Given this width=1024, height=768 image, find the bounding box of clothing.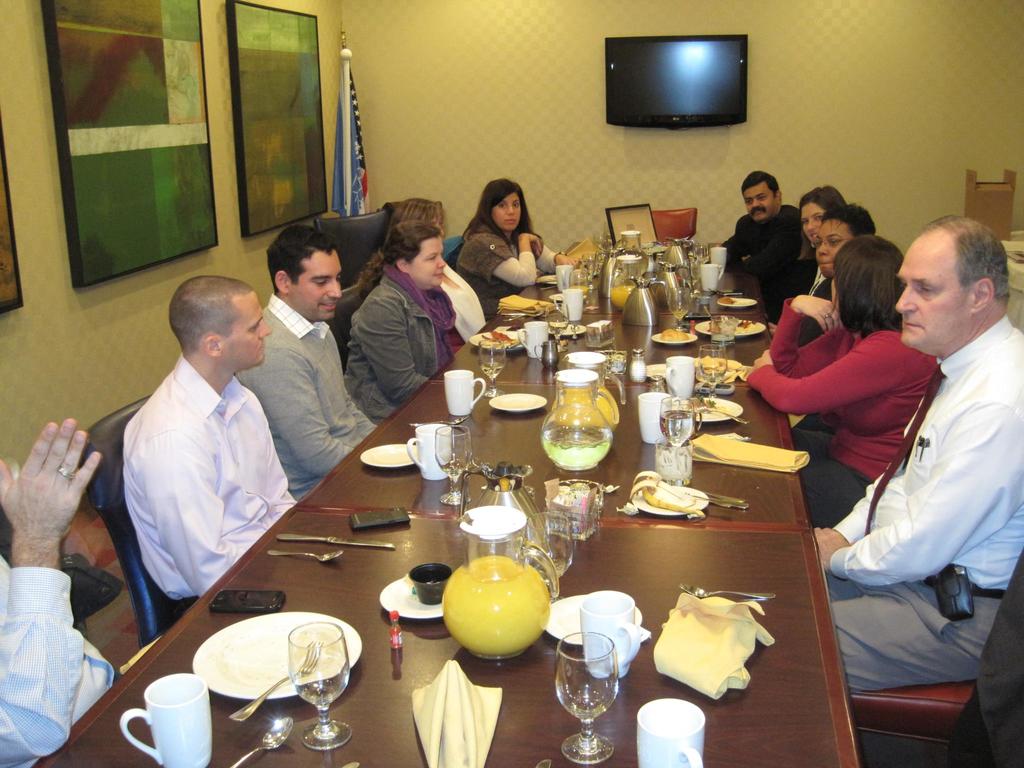
{"left": 741, "top": 298, "right": 936, "bottom": 522}.
